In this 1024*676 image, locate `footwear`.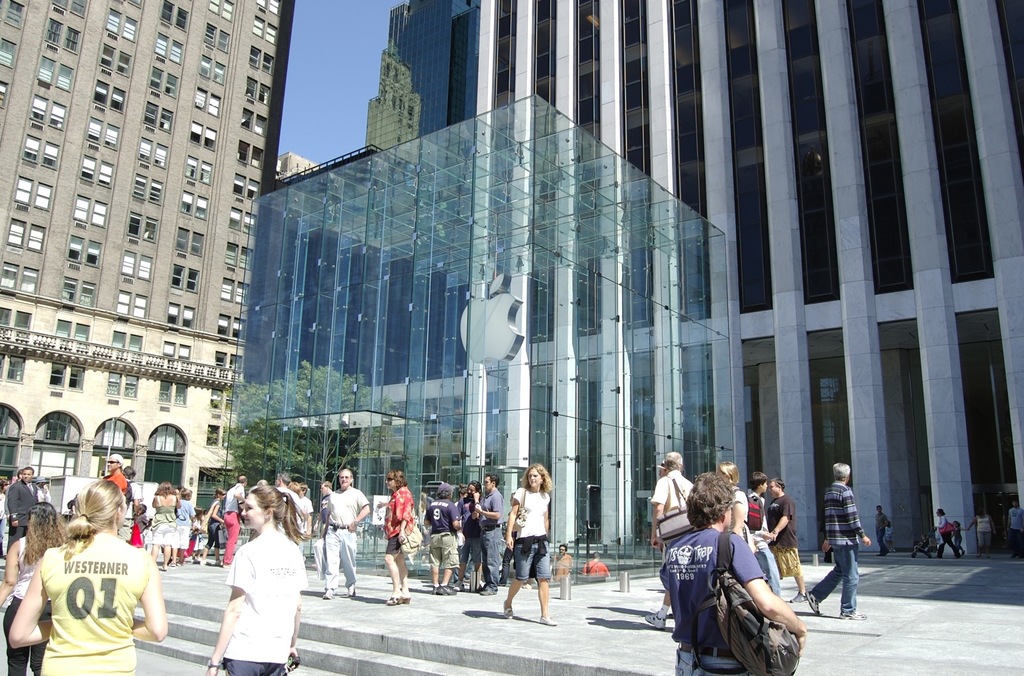
Bounding box: l=840, t=605, r=865, b=620.
